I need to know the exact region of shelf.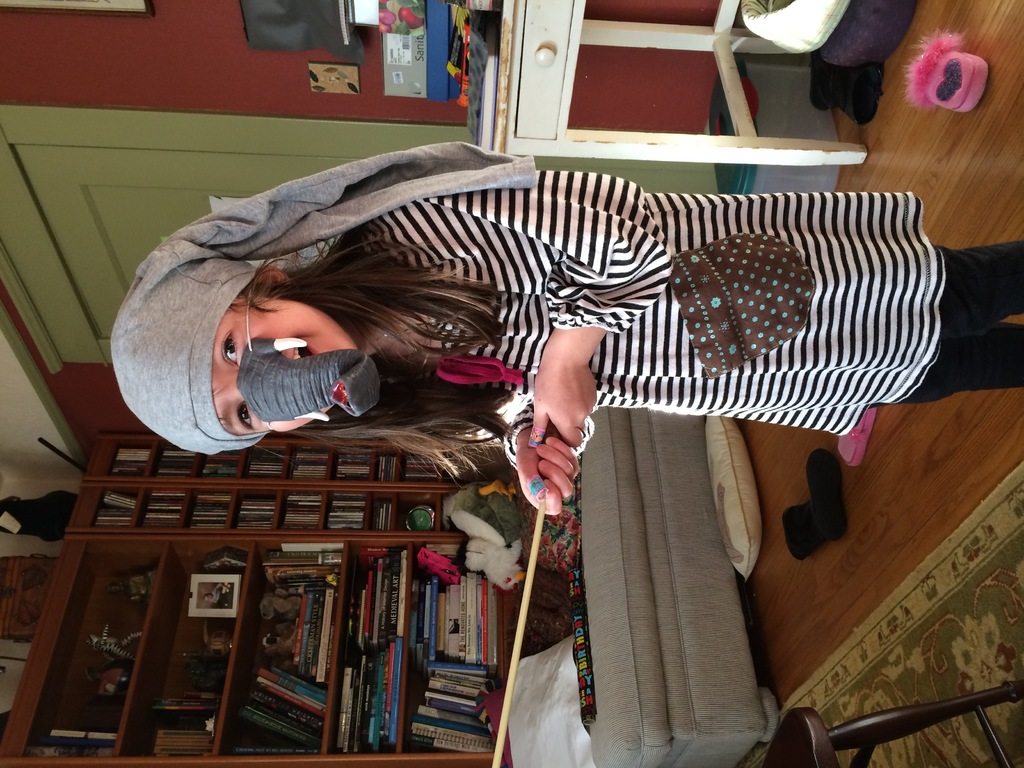
Region: <box>0,428,515,767</box>.
